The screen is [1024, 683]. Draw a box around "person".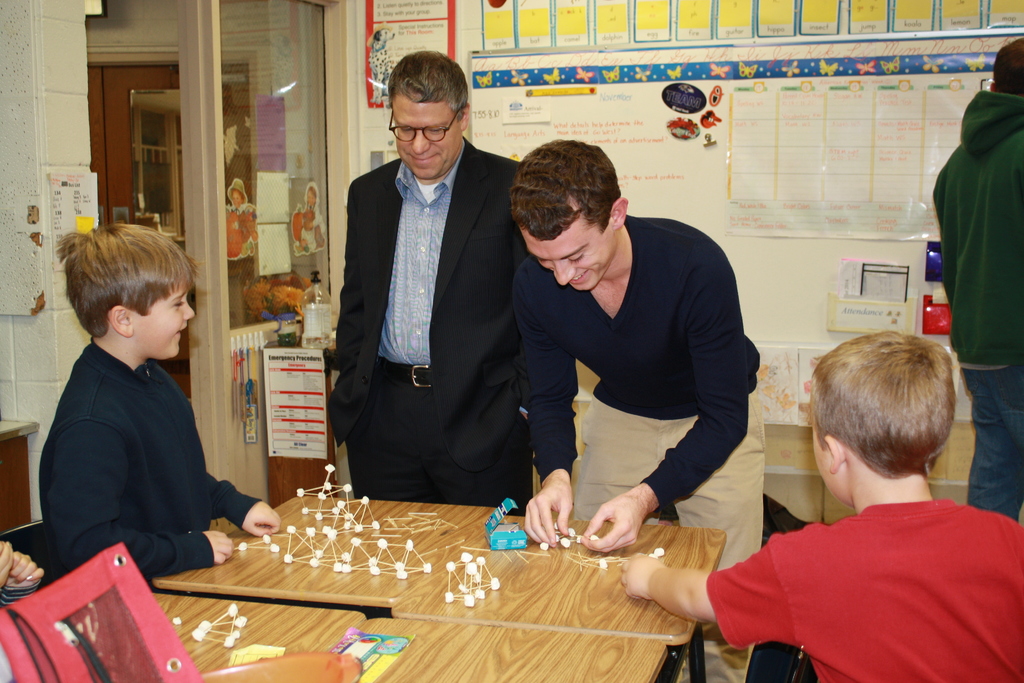
box=[511, 138, 764, 682].
